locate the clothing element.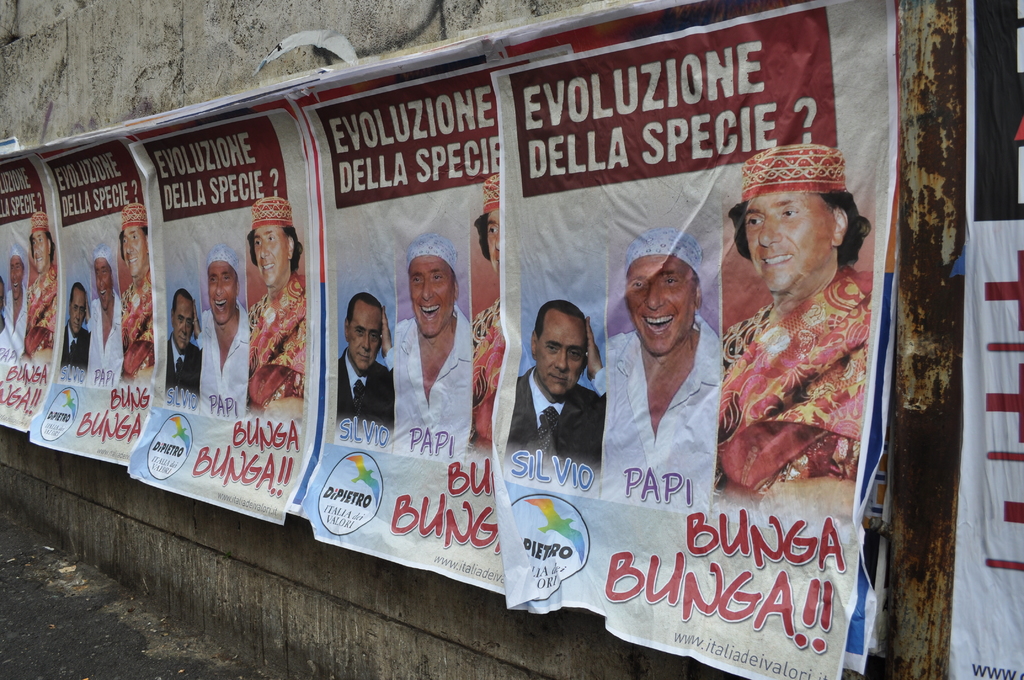
Element bbox: {"x1": 505, "y1": 366, "x2": 607, "y2": 471}.
